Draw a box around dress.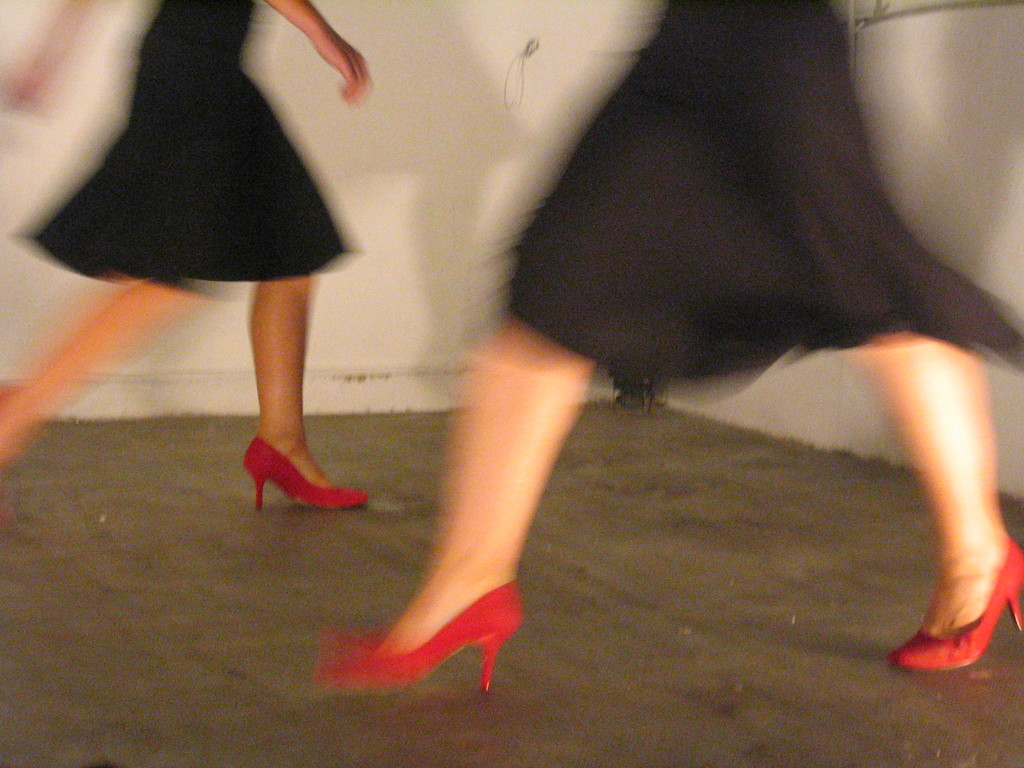
[7,0,369,320].
